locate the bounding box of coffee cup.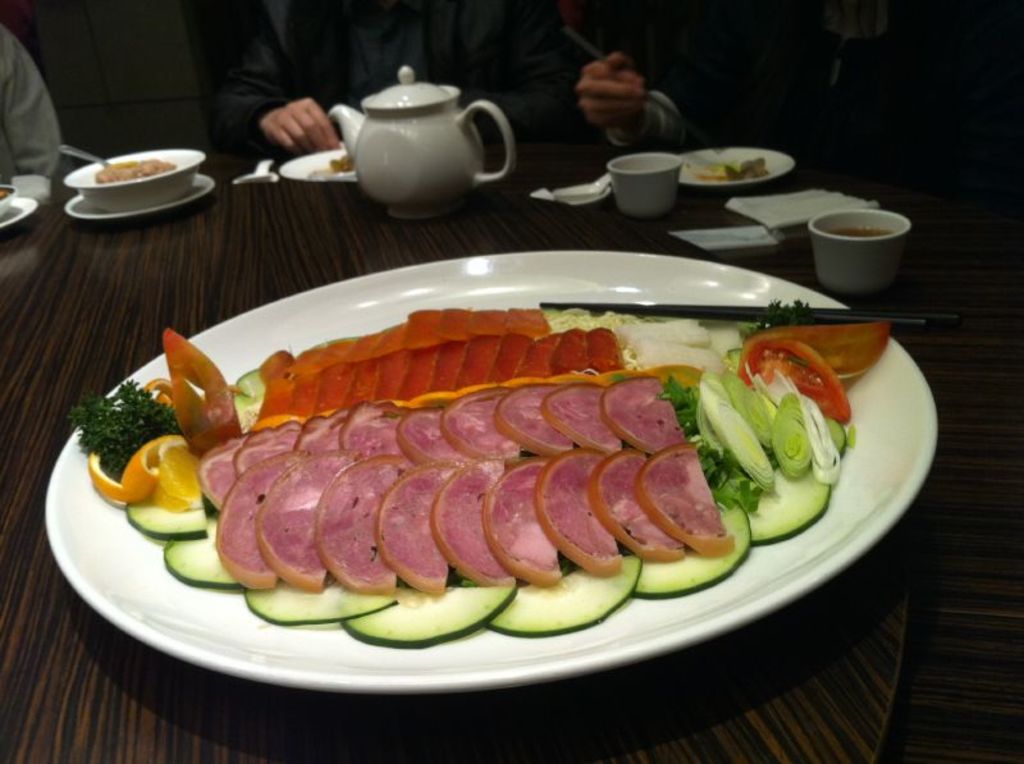
Bounding box: 803,207,911,296.
